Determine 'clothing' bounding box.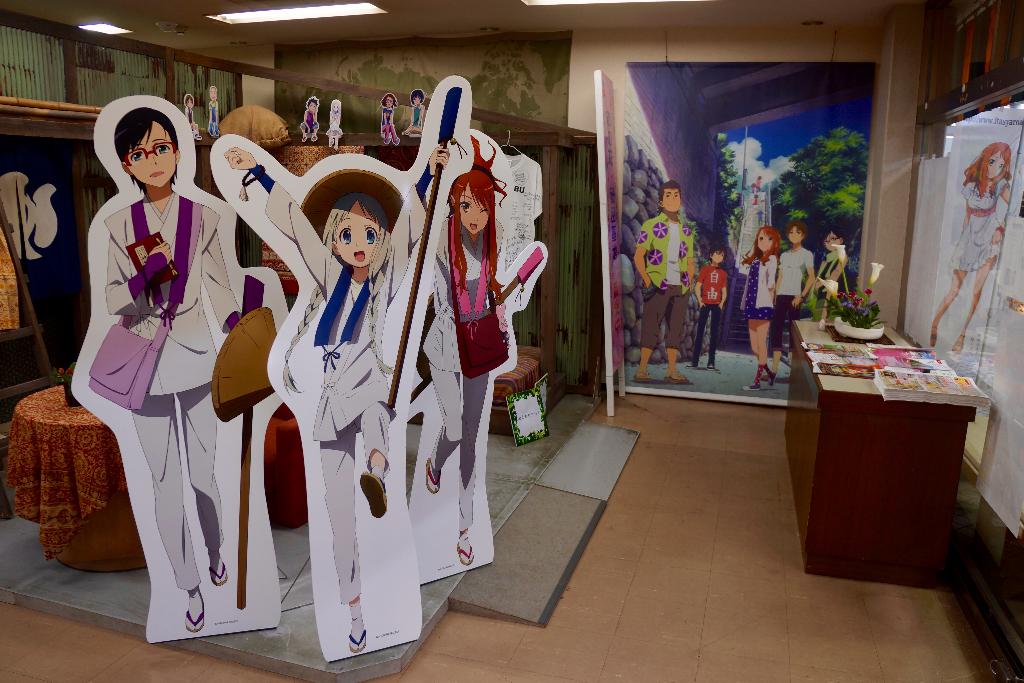
Determined: {"left": 945, "top": 180, "right": 1011, "bottom": 276}.
